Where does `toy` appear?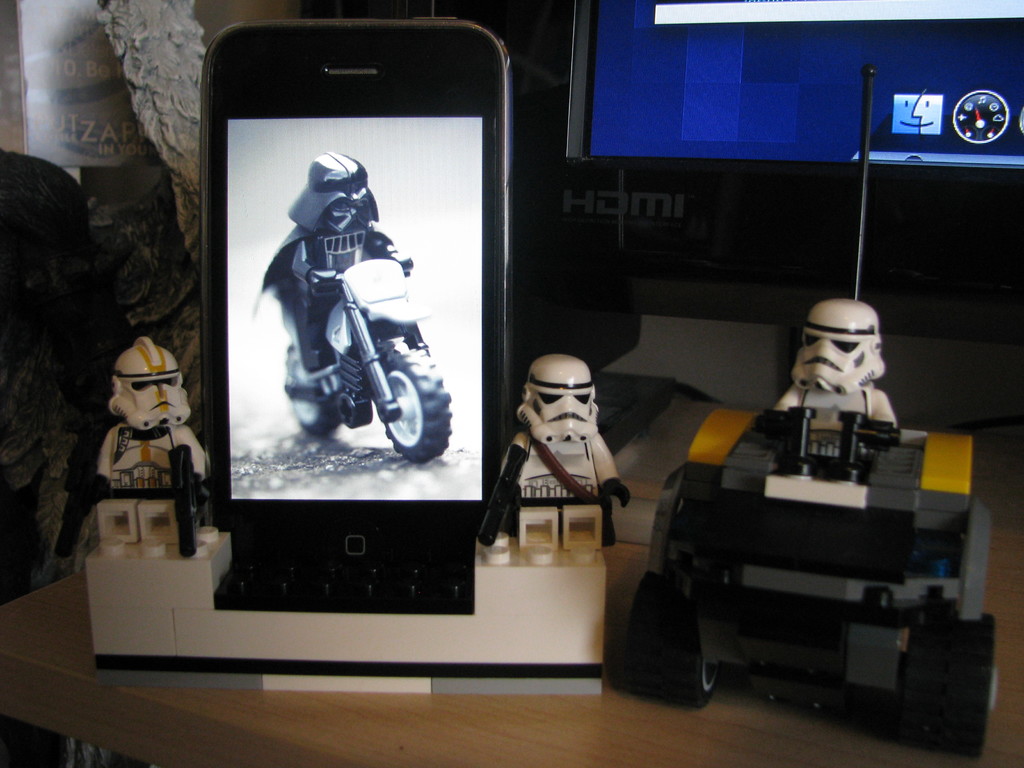
Appears at {"left": 772, "top": 291, "right": 903, "bottom": 431}.
